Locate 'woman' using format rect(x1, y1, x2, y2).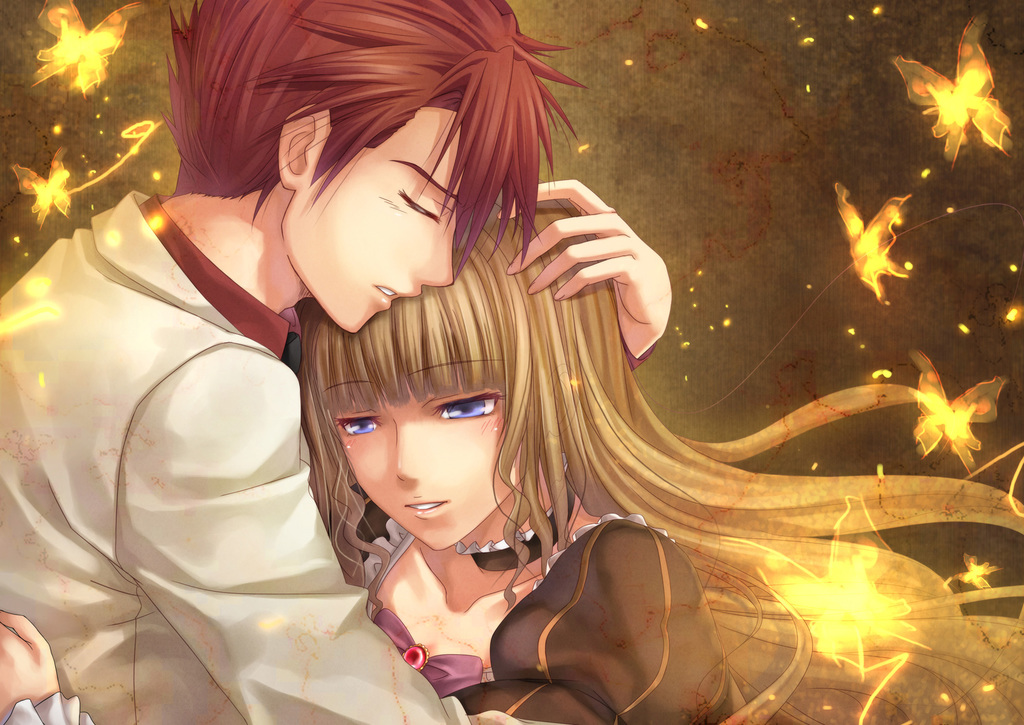
rect(0, 166, 1023, 724).
